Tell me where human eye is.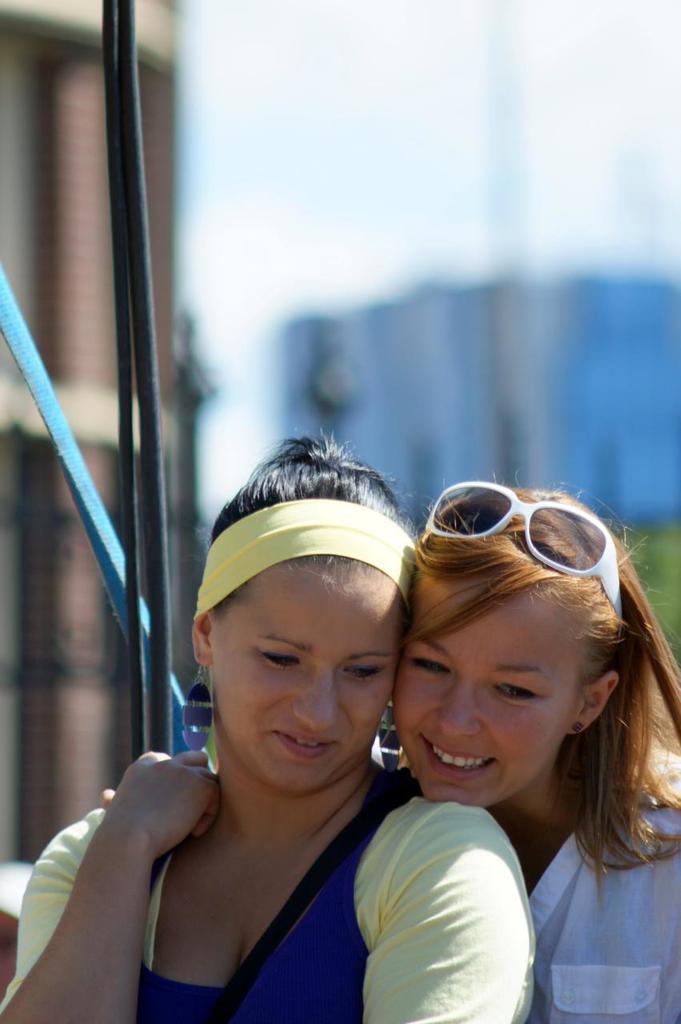
human eye is at region(401, 646, 454, 679).
